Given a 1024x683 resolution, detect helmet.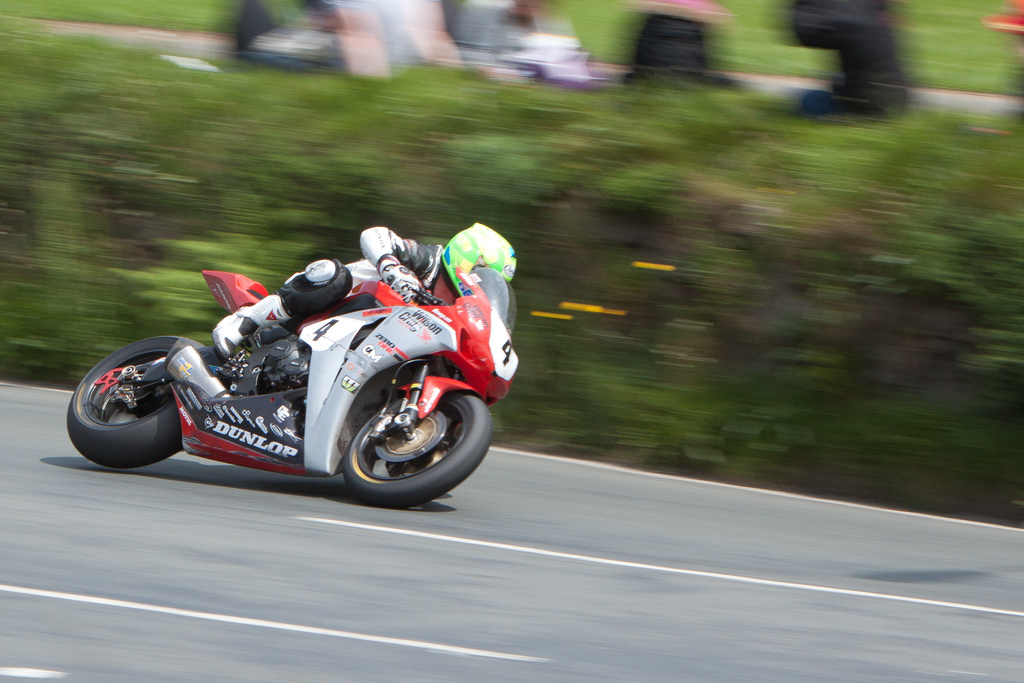
<region>436, 233, 511, 290</region>.
